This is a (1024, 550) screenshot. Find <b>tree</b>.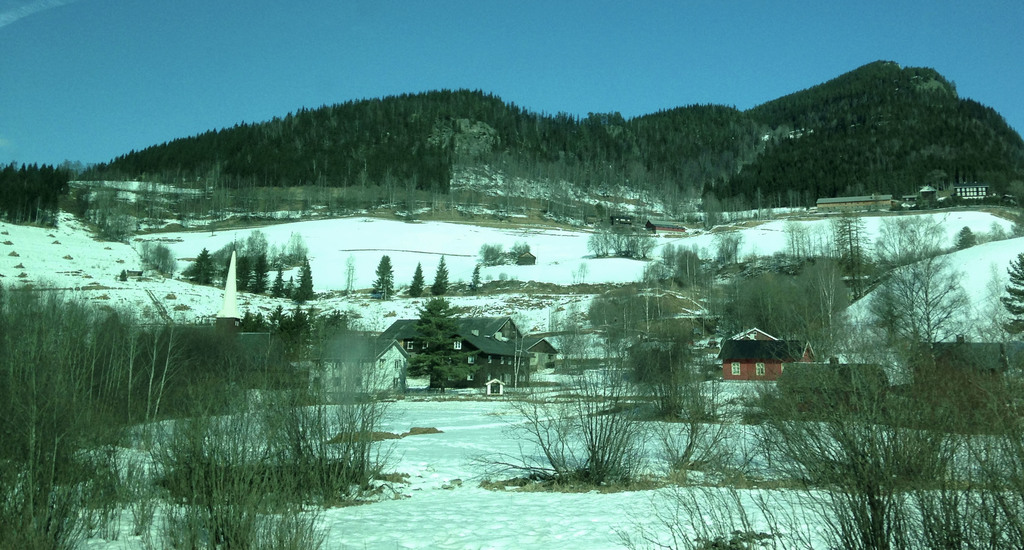
Bounding box: box(371, 253, 392, 297).
